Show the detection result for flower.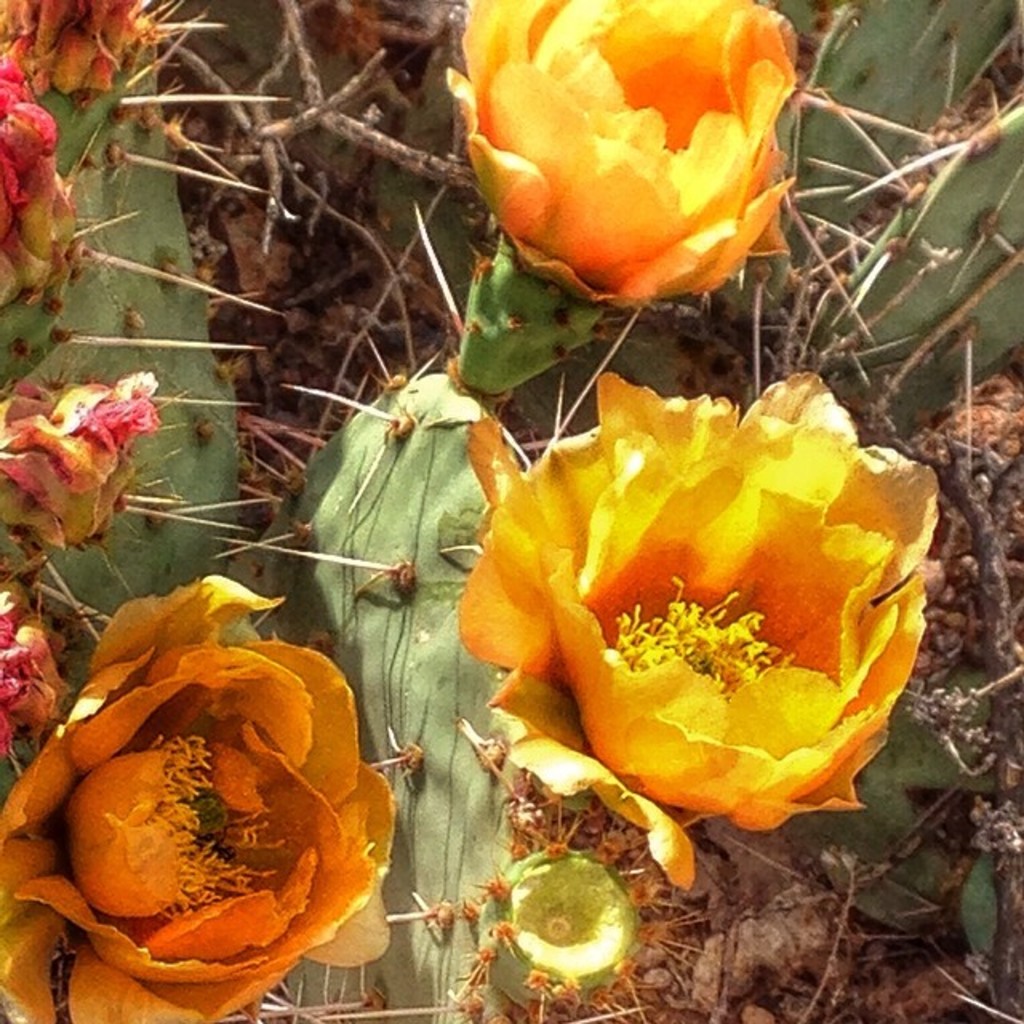
pyautogui.locateOnScreen(0, 368, 171, 547).
